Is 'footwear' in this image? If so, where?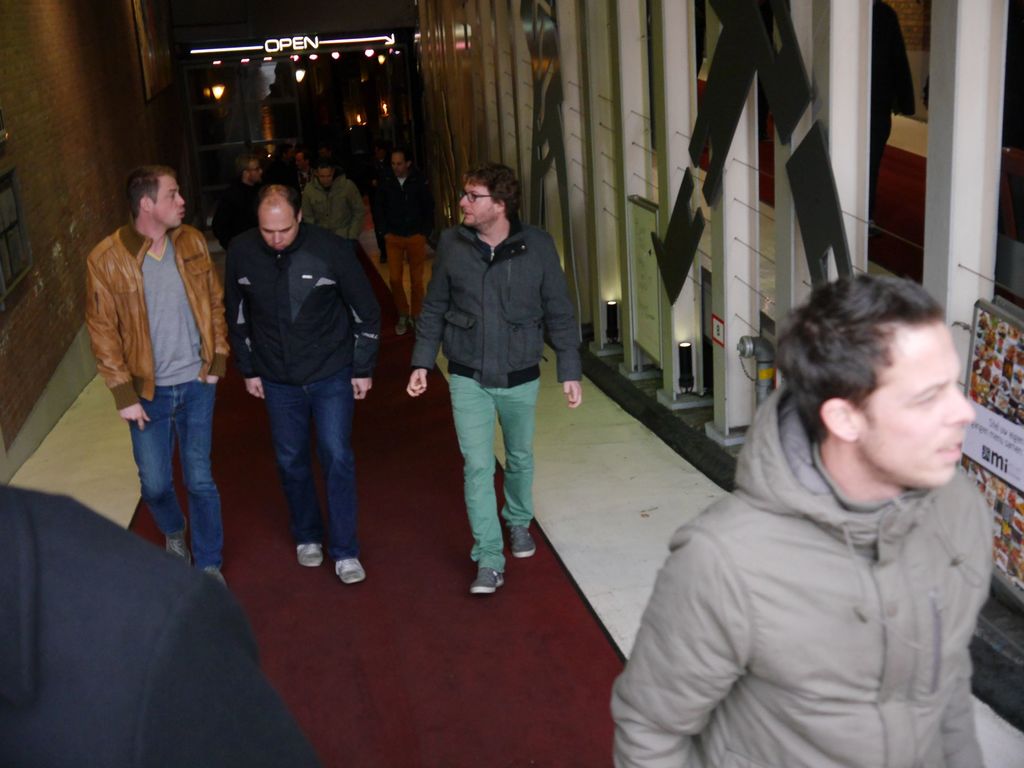
Yes, at 469 566 505 594.
